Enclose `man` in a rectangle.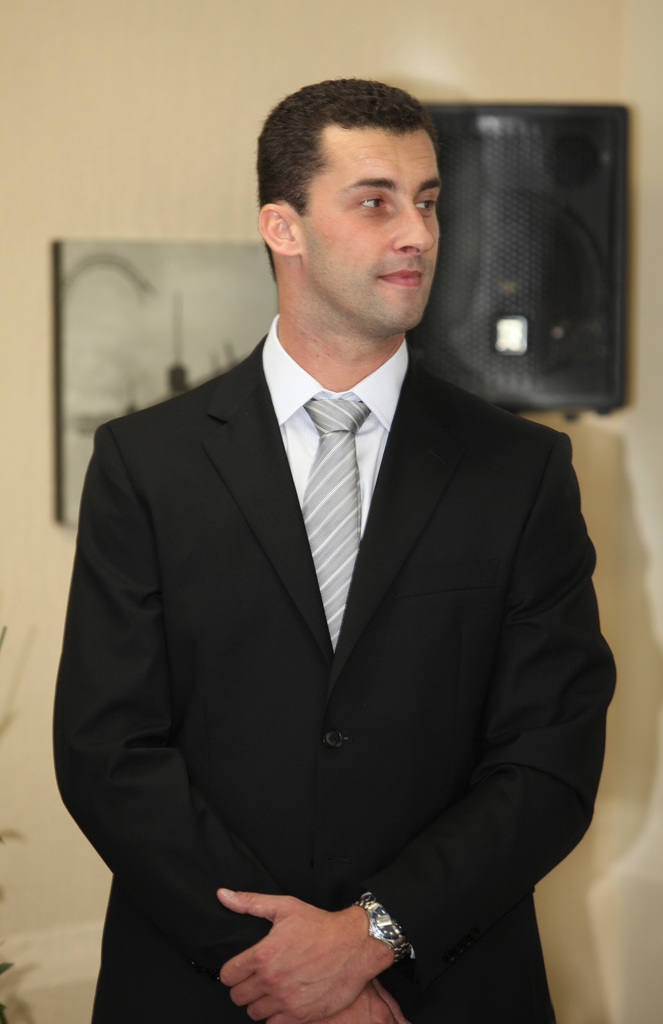
crop(50, 74, 623, 1013).
